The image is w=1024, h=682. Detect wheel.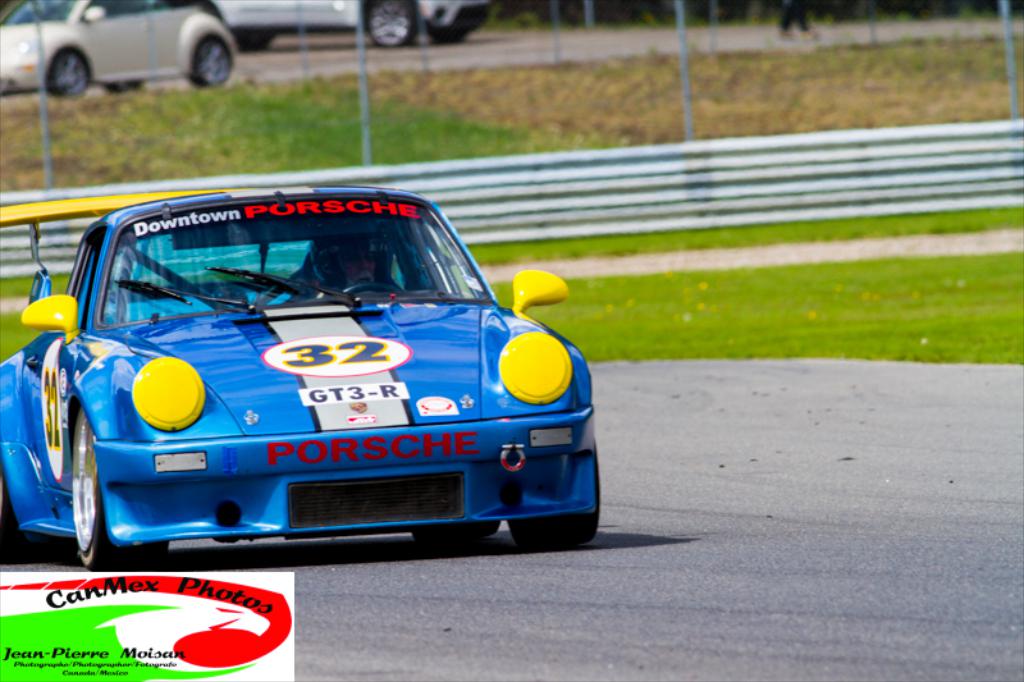
Detection: (508,439,602,555).
